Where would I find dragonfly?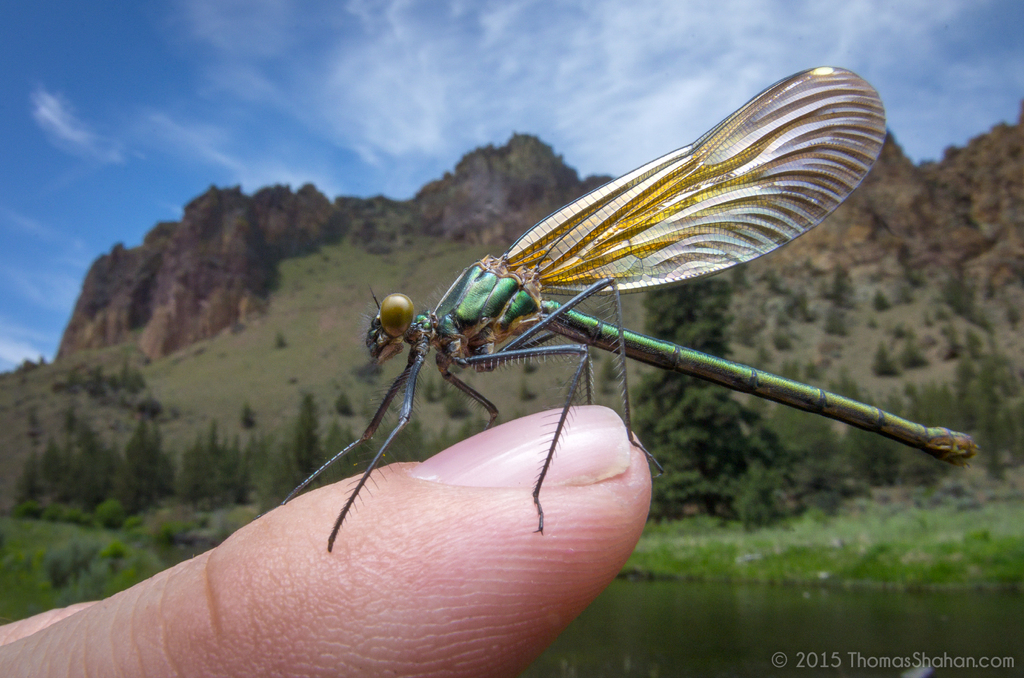
At [left=281, top=68, right=983, bottom=552].
